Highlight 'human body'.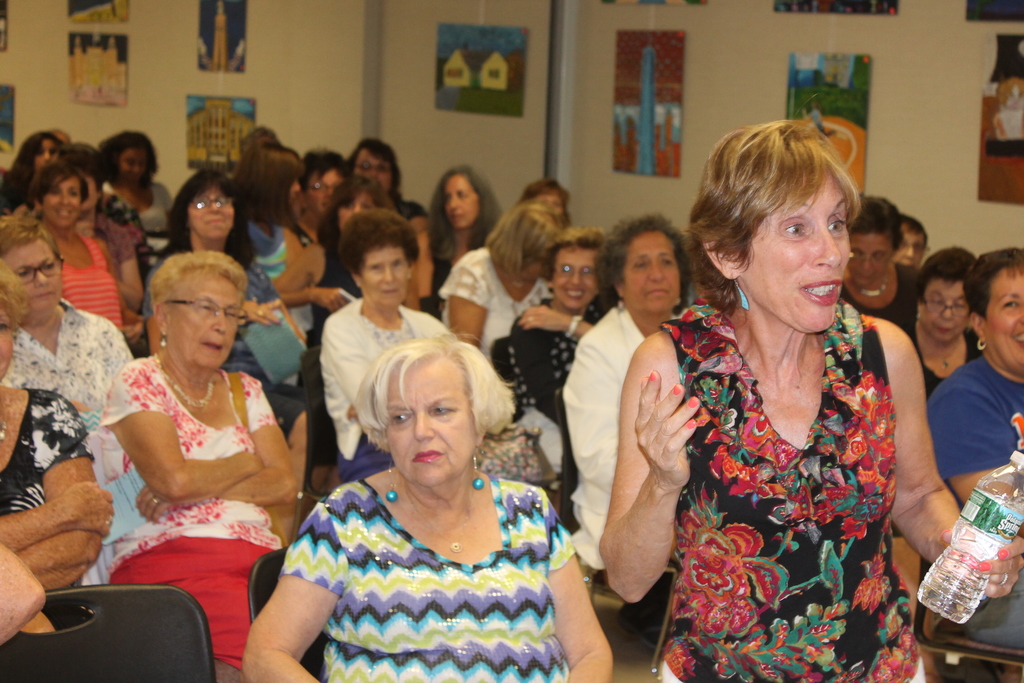
Highlighted region: bbox=[248, 466, 611, 682].
